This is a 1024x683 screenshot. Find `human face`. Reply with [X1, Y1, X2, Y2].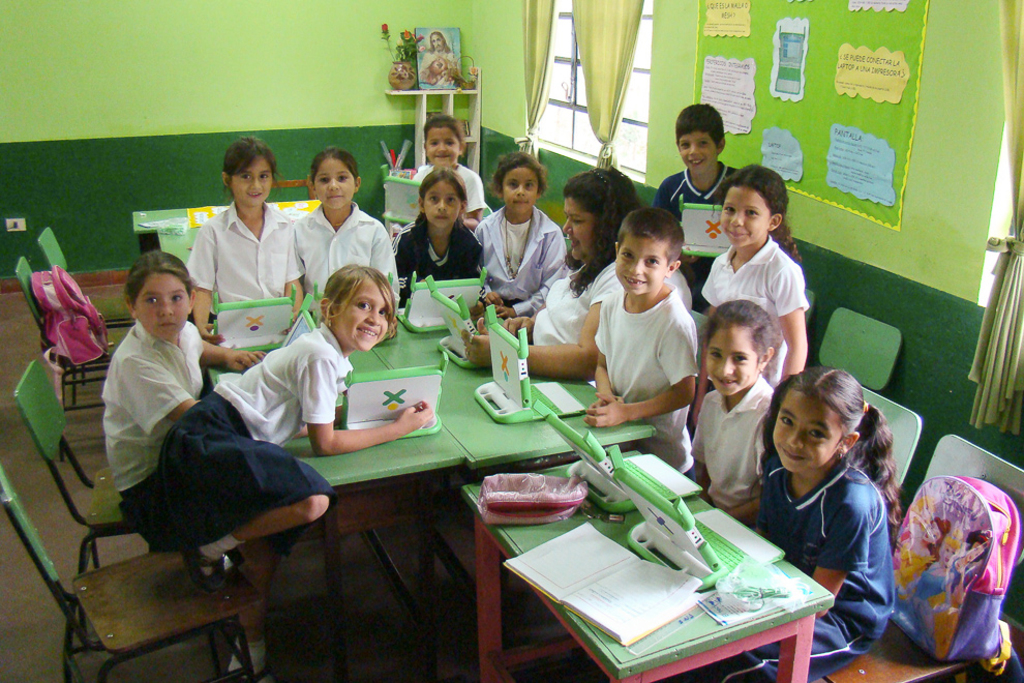
[563, 197, 596, 260].
